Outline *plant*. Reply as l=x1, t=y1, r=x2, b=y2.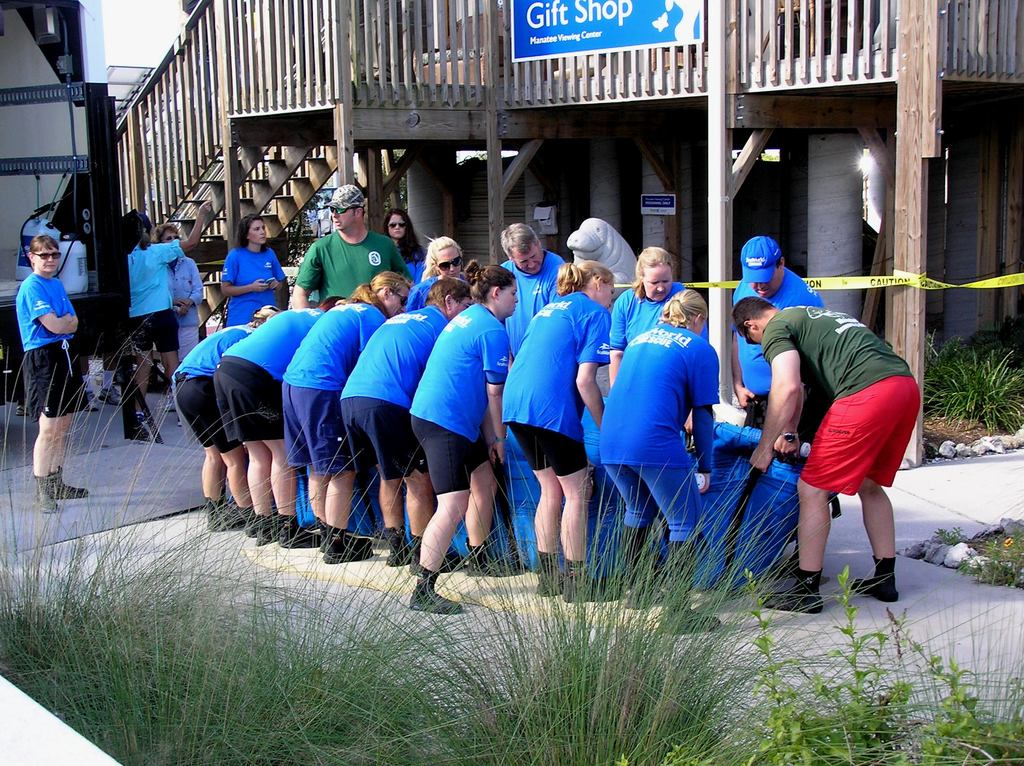
l=388, t=439, r=833, b=765.
